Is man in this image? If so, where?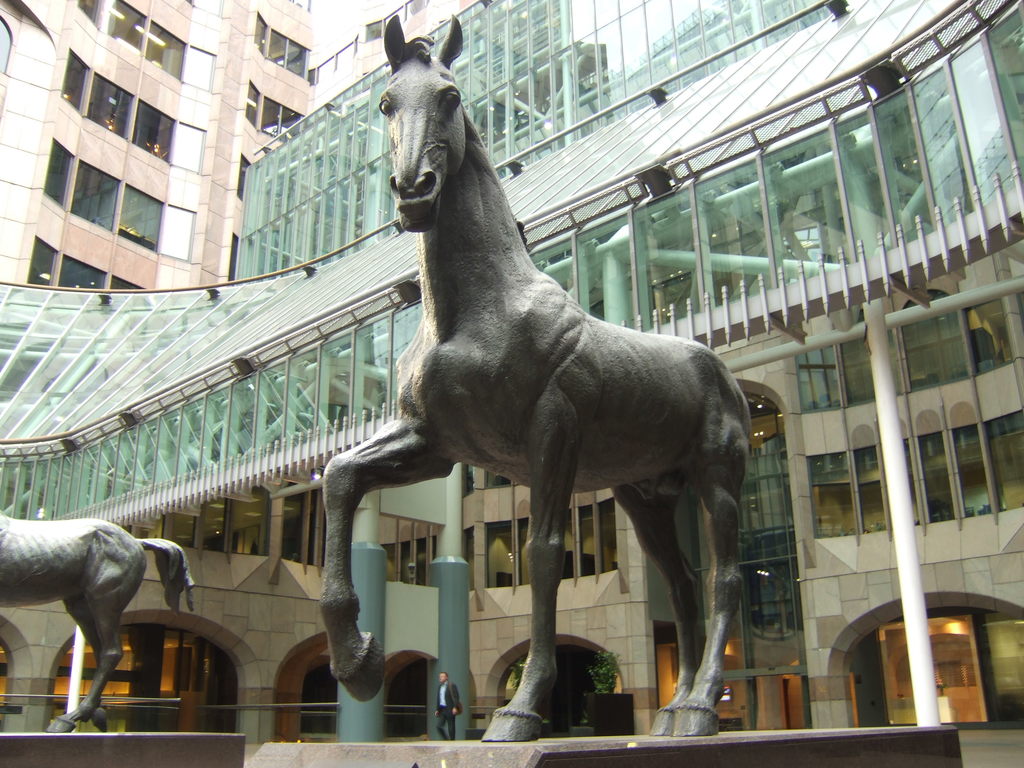
Yes, at 431,669,461,740.
